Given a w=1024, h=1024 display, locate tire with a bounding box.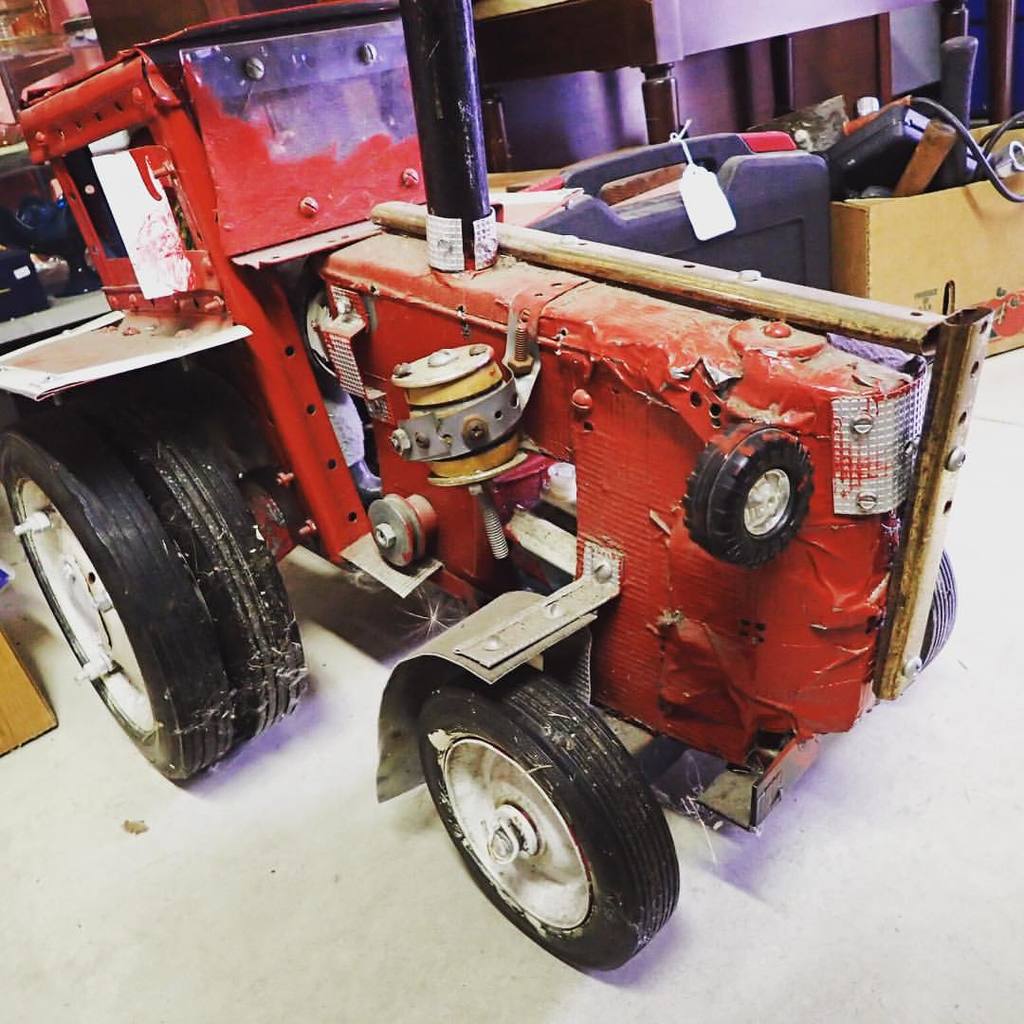
Located: bbox=[105, 381, 310, 769].
